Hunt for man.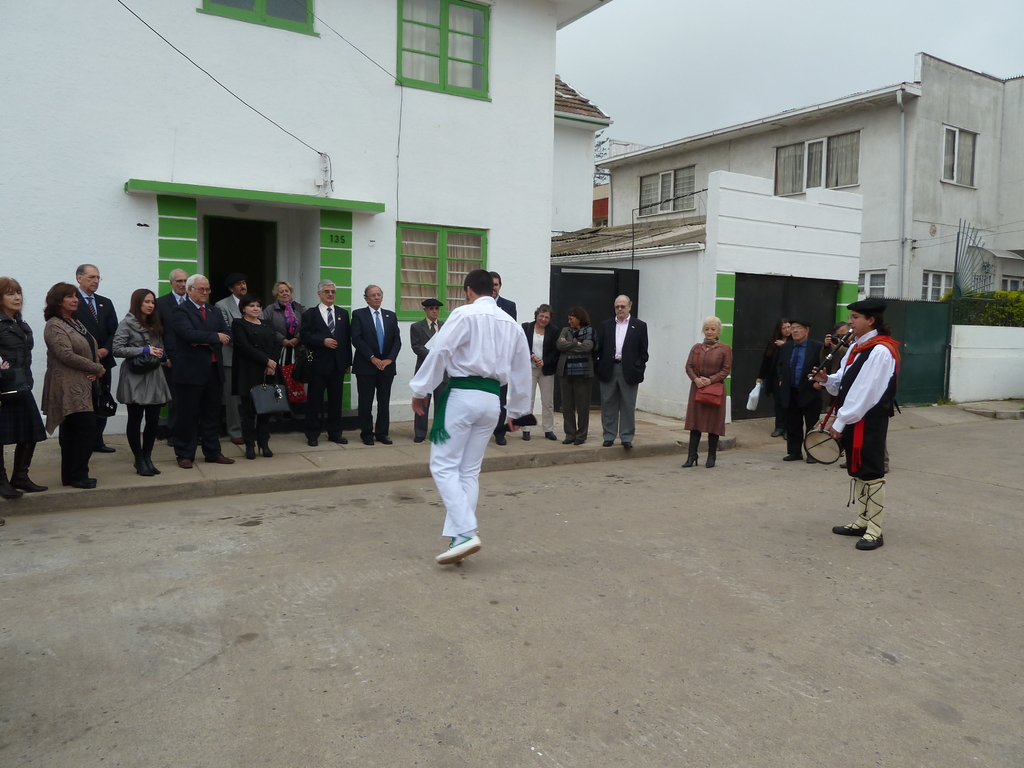
Hunted down at 808, 307, 892, 551.
